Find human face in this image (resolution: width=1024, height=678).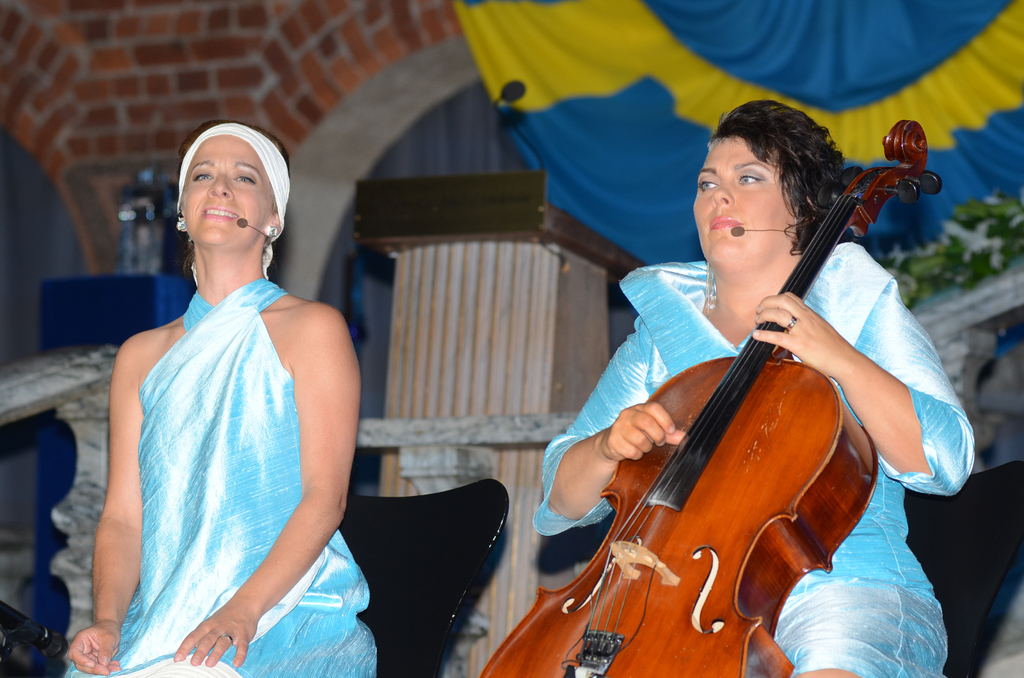
[left=184, top=135, right=273, bottom=241].
